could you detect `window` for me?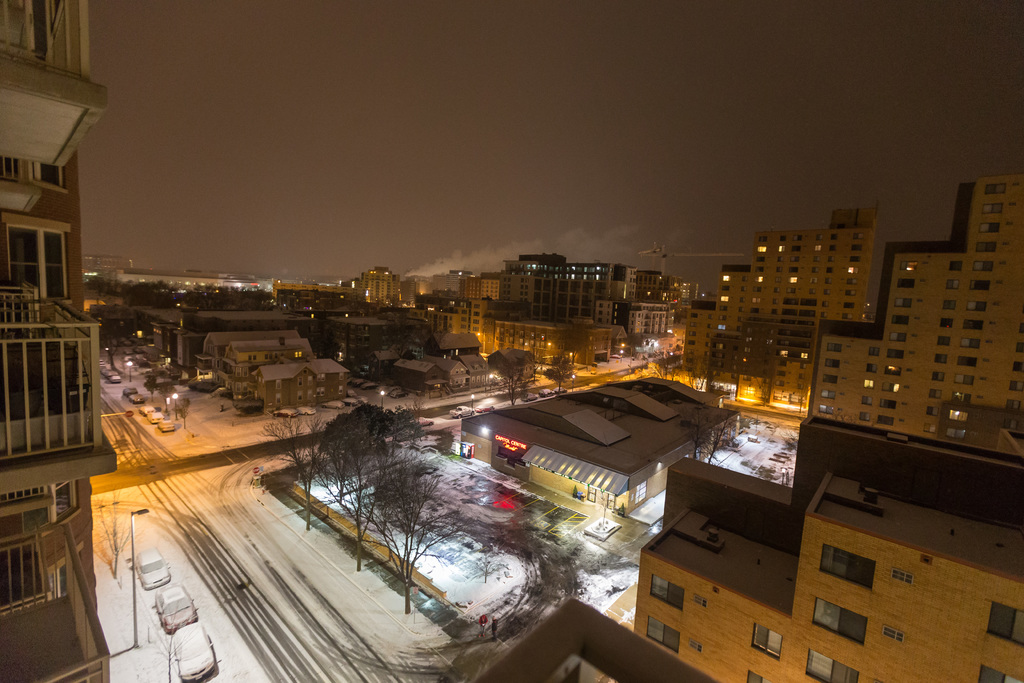
Detection result: BBox(986, 187, 1004, 195).
